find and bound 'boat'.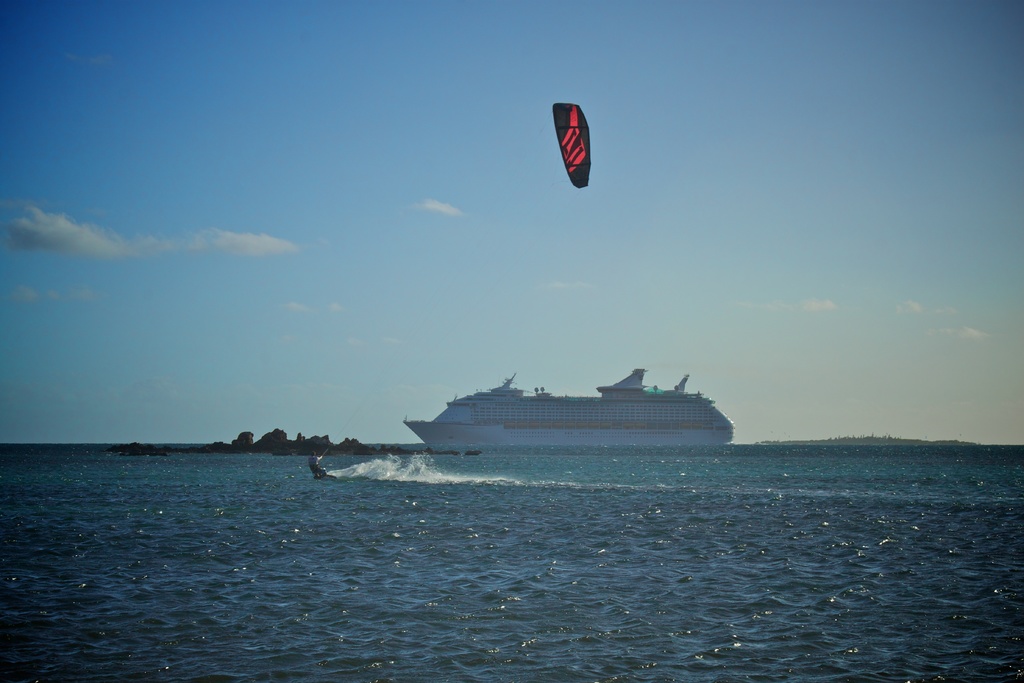
Bound: <region>388, 353, 762, 448</region>.
